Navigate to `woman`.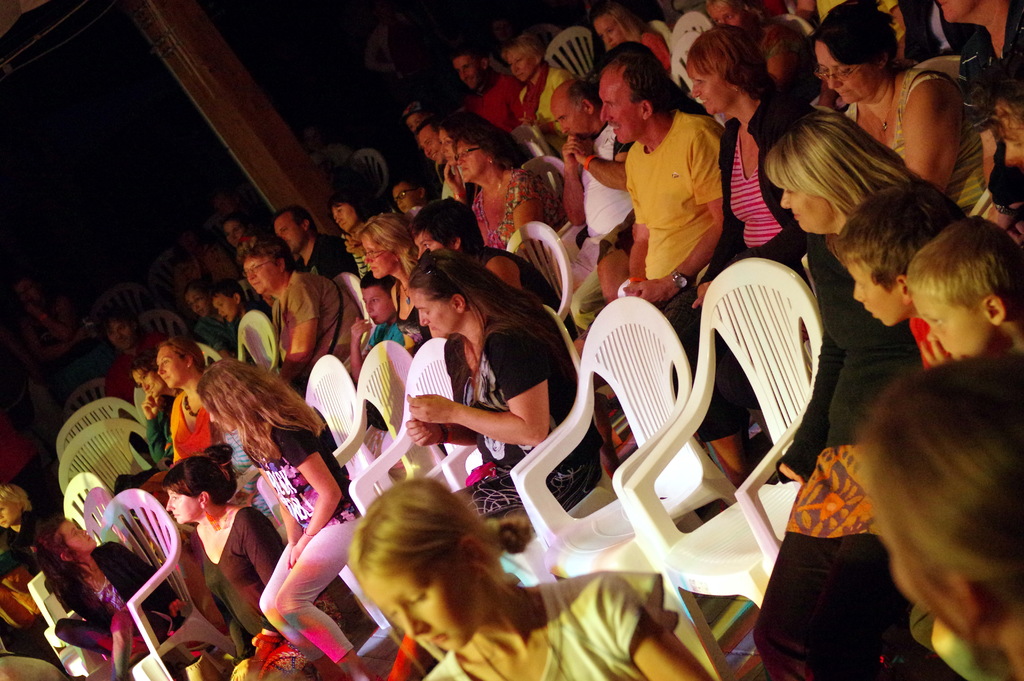
Navigation target: box=[452, 125, 561, 242].
